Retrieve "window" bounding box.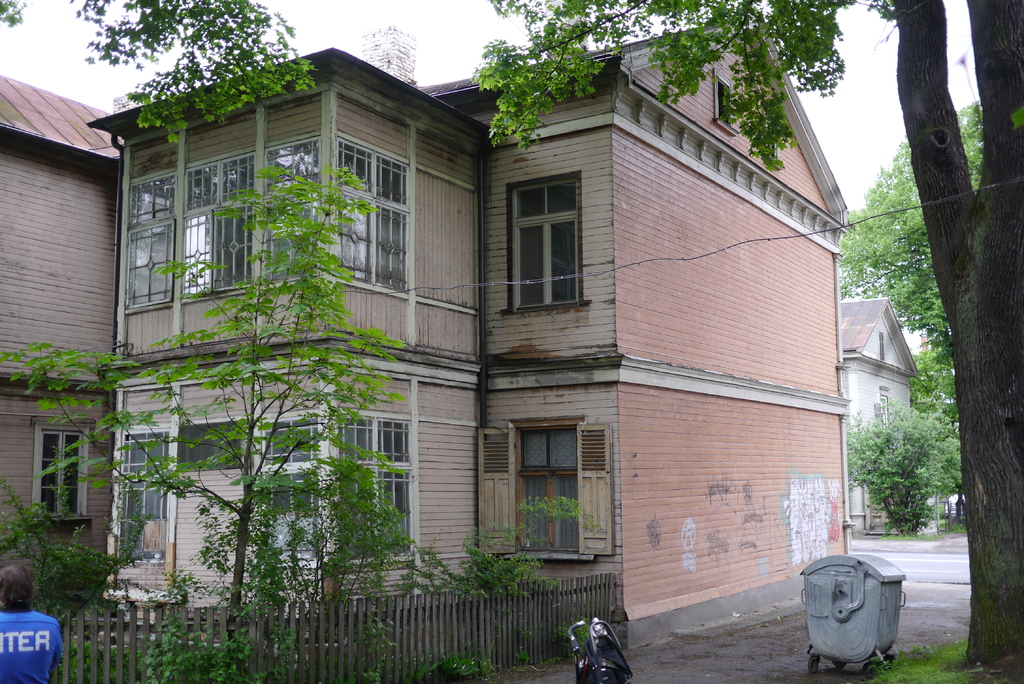
Bounding box: left=879, top=334, right=885, bottom=366.
